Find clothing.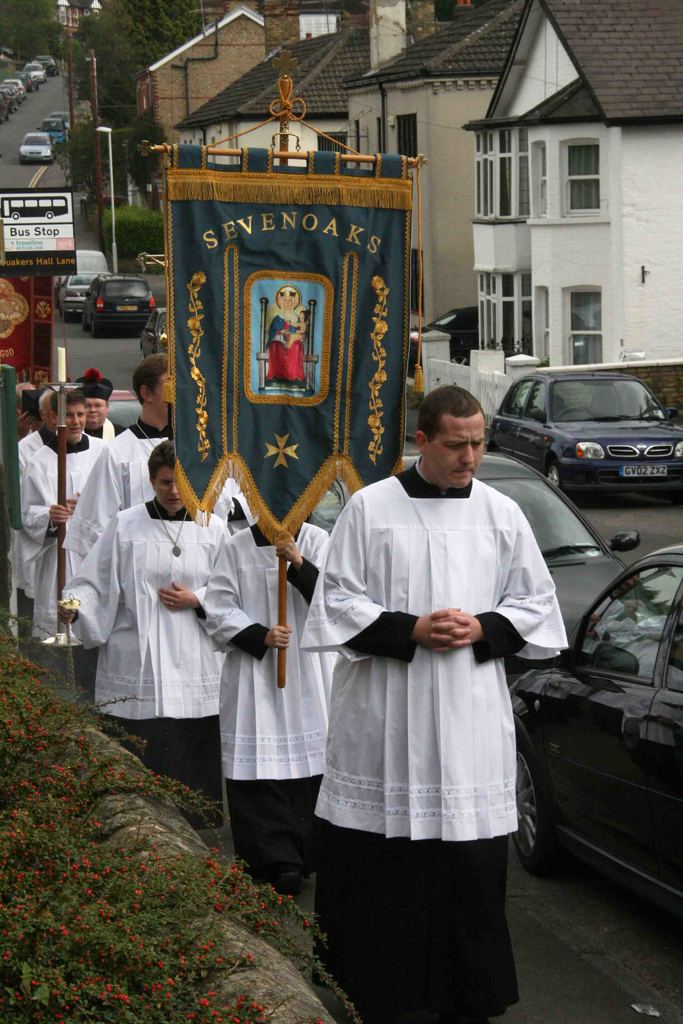
(x1=57, y1=412, x2=174, y2=576).
